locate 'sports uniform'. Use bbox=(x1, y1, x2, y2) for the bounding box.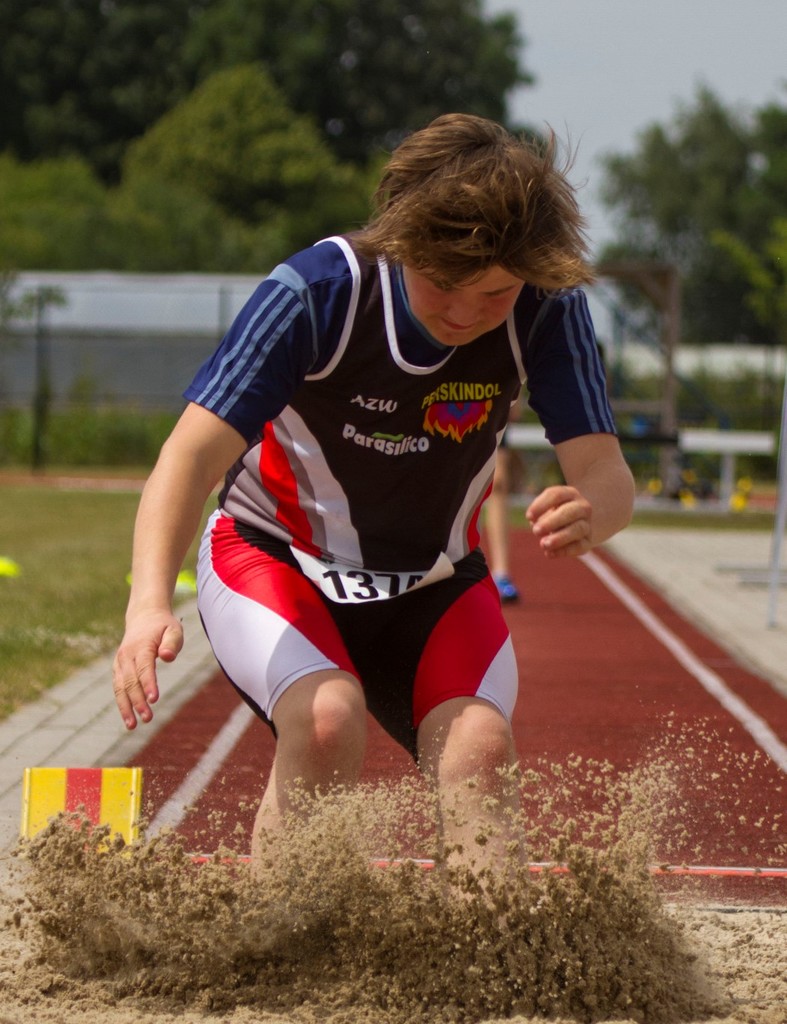
bbox=(163, 258, 570, 808).
